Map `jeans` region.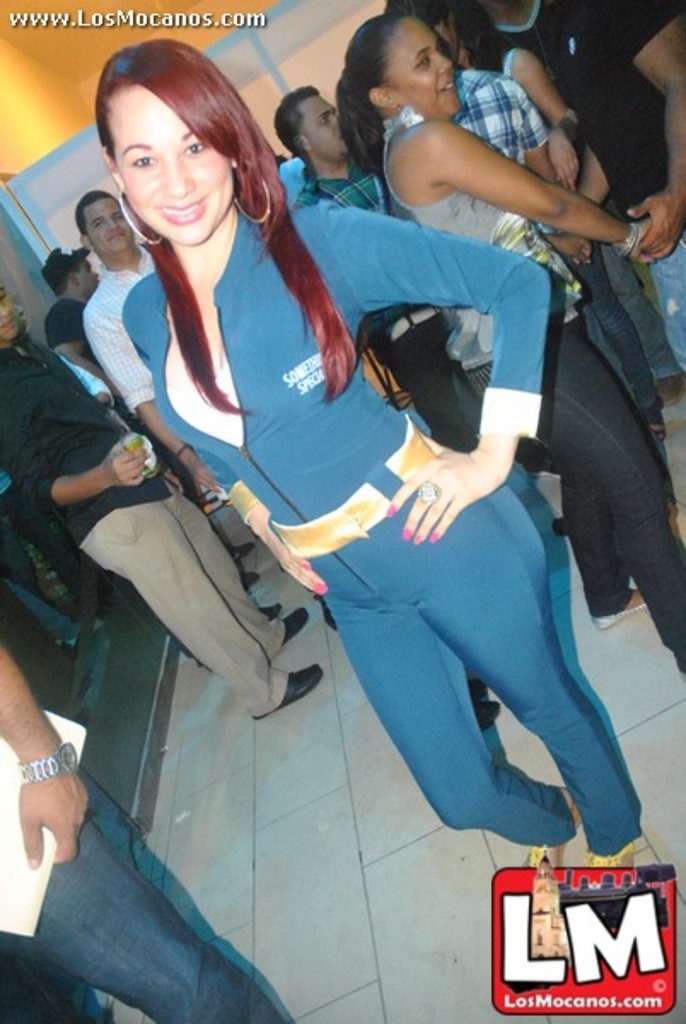
Mapped to bbox=[648, 225, 684, 379].
